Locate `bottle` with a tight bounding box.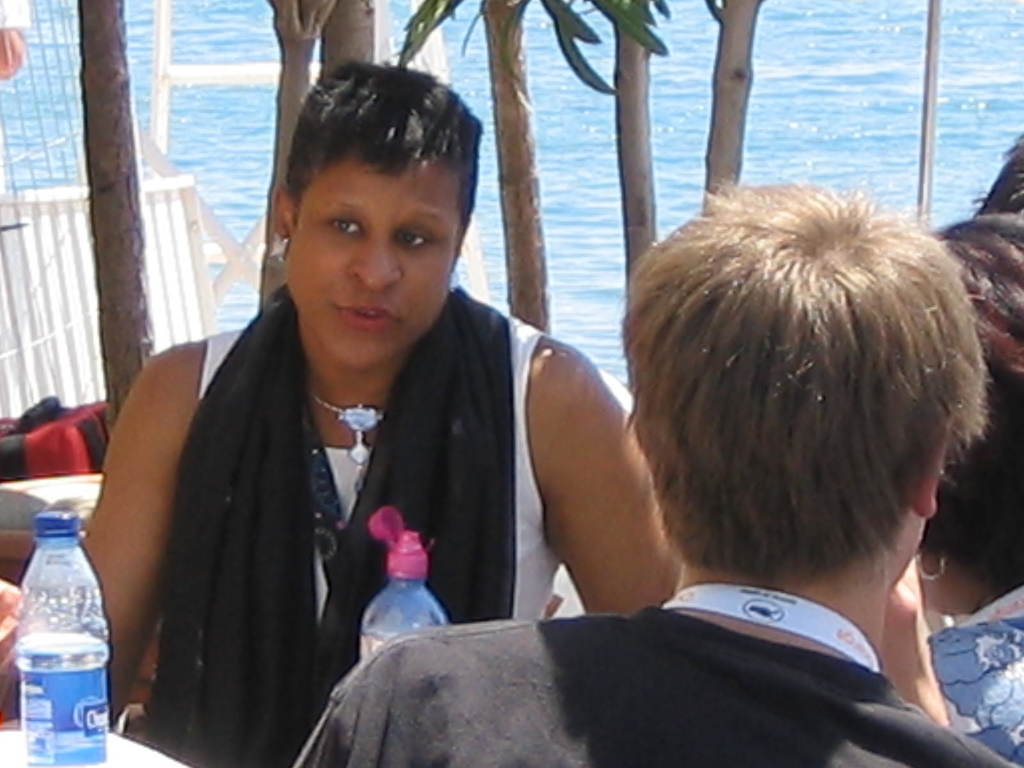
left=1, top=489, right=113, bottom=757.
